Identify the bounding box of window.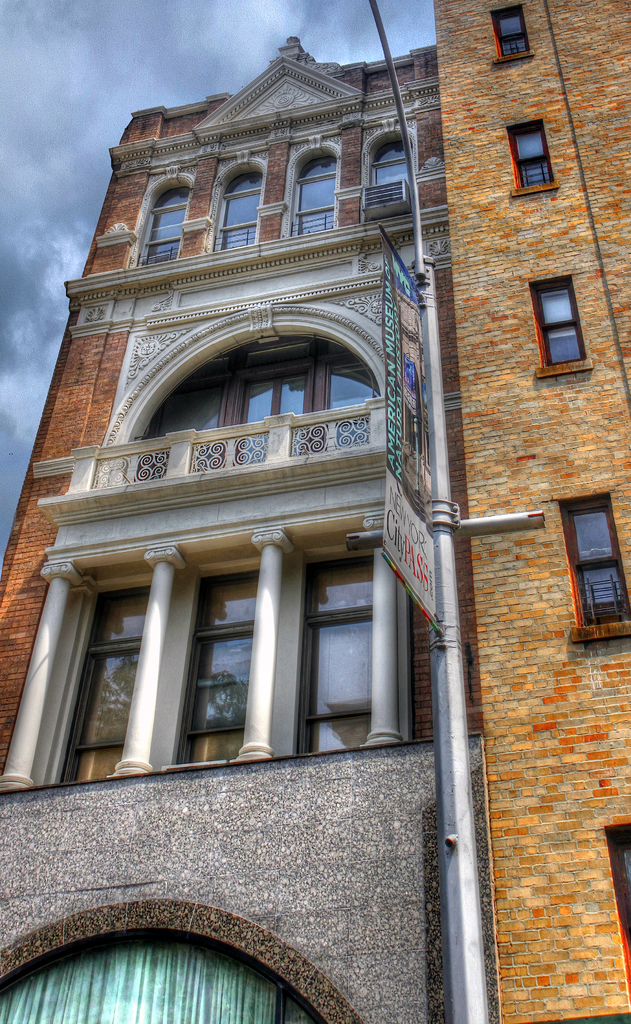
select_region(294, 145, 340, 233).
